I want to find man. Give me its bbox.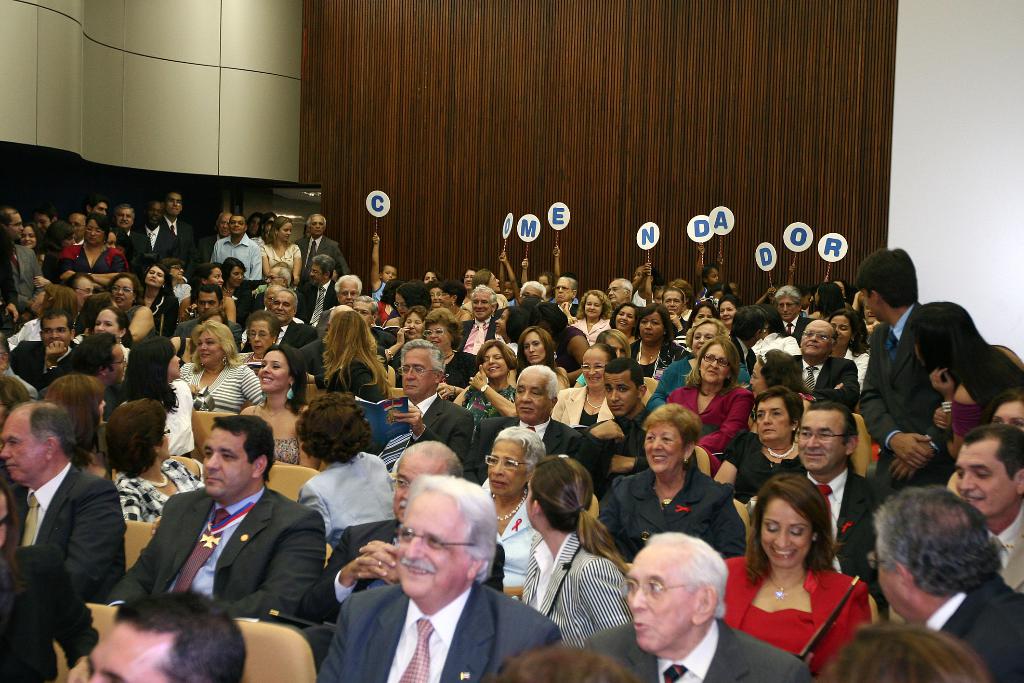
Rect(161, 188, 198, 276).
